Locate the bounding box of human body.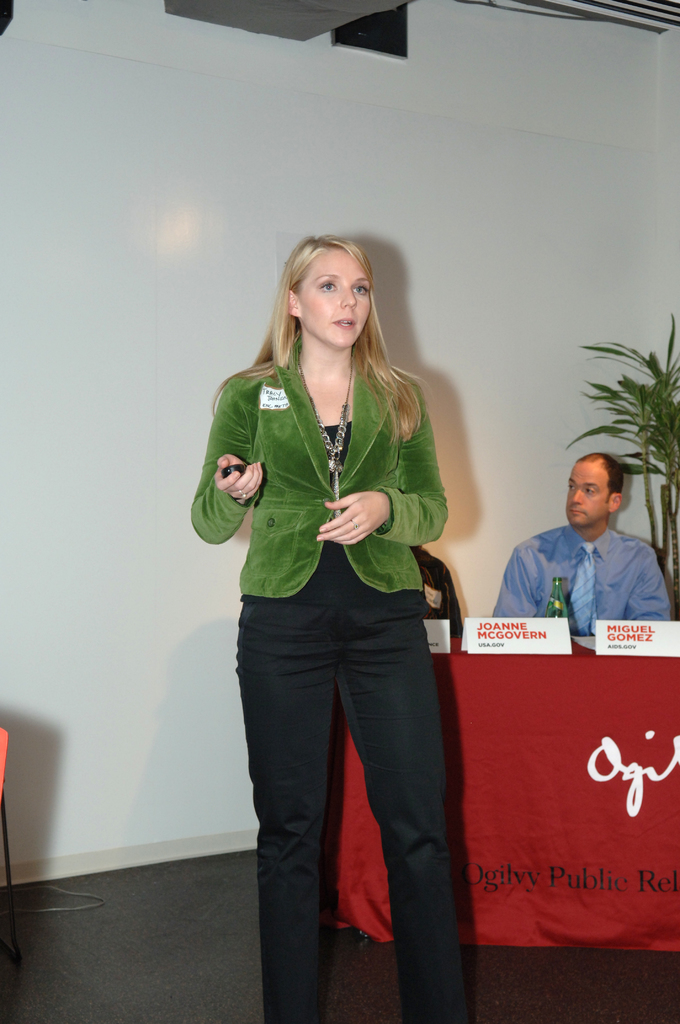
Bounding box: pyautogui.locateOnScreen(221, 259, 465, 1023).
